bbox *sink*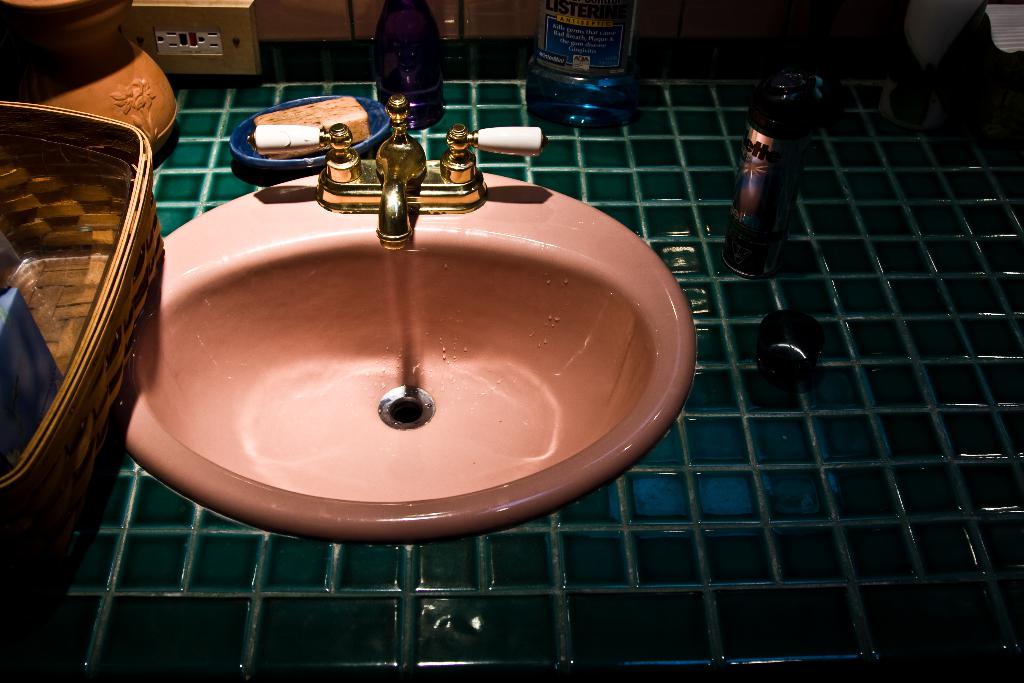
109,92,699,547
